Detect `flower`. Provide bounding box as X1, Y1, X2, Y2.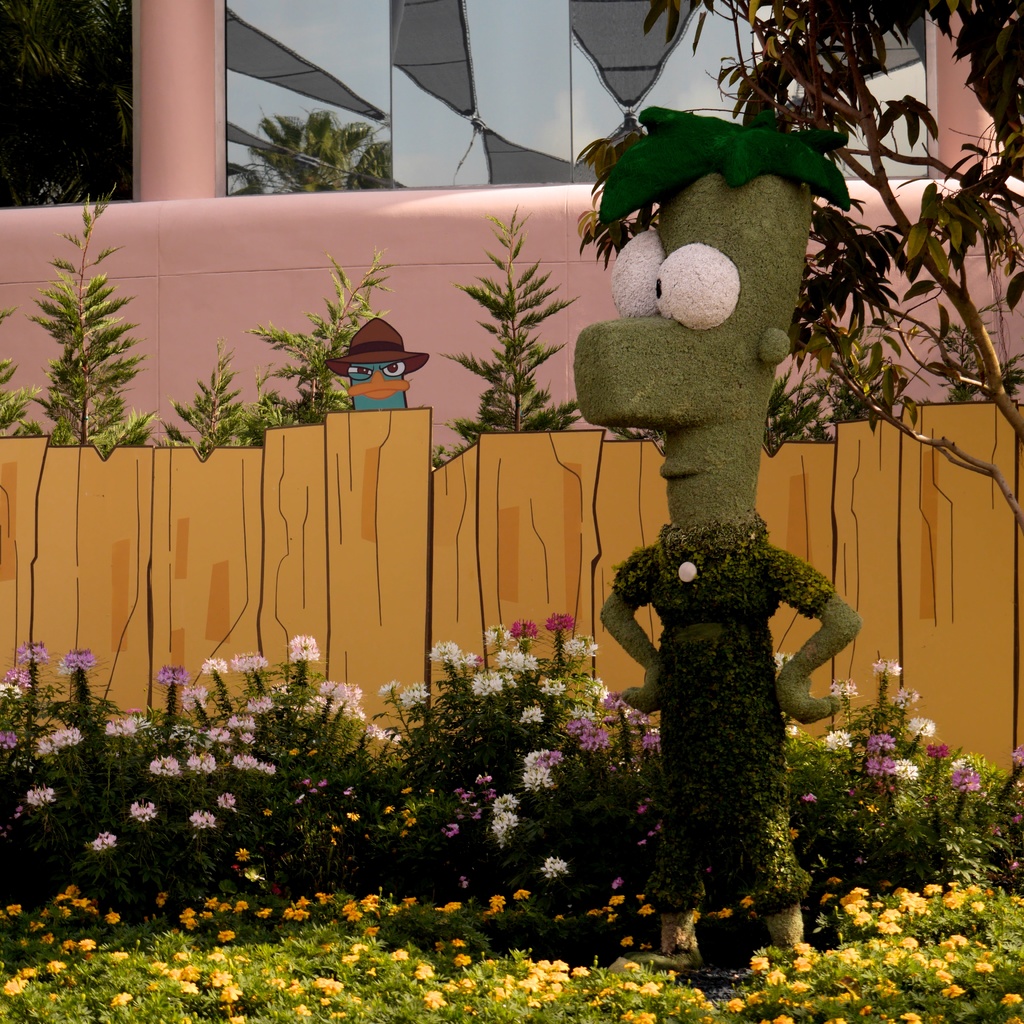
382, 806, 394, 815.
